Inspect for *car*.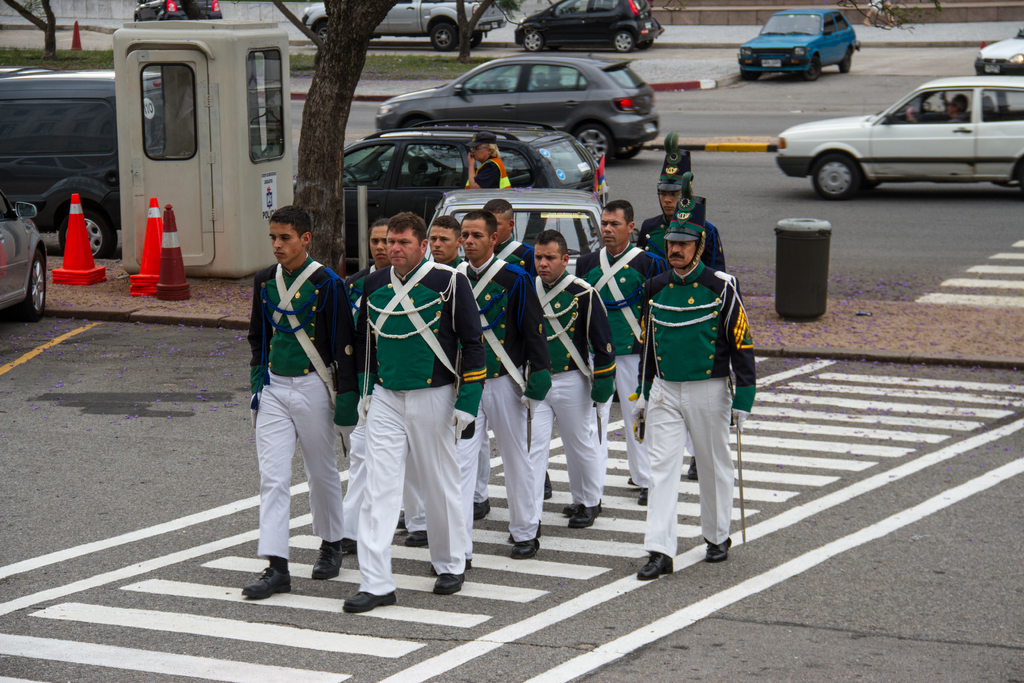
Inspection: (762, 56, 1023, 180).
